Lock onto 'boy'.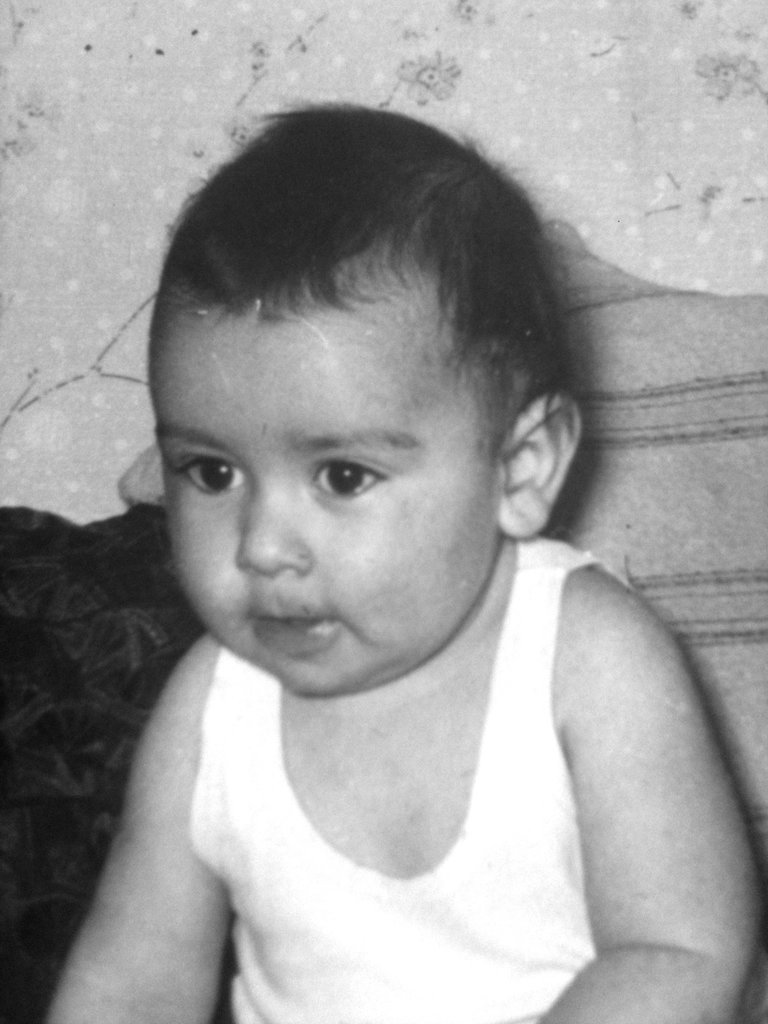
Locked: left=45, top=93, right=764, bottom=1023.
